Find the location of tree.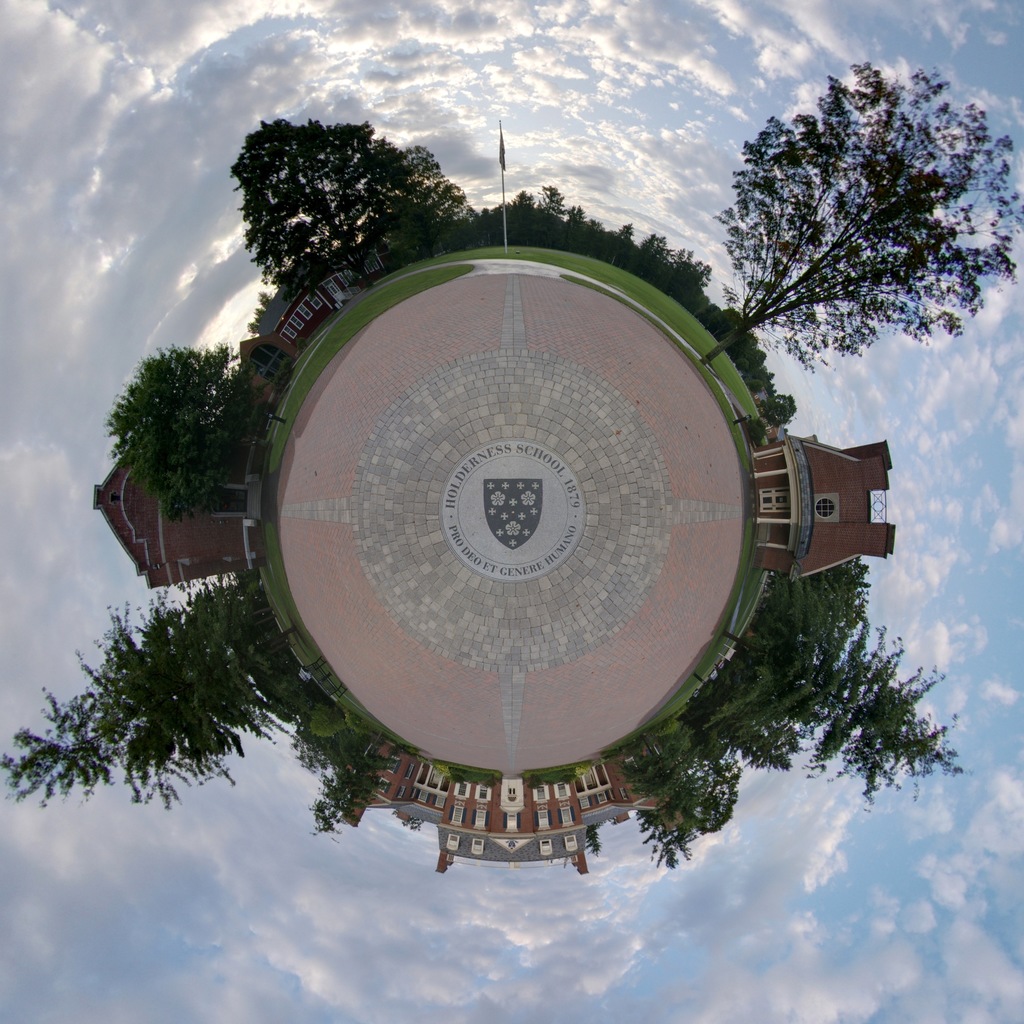
Location: [x1=225, y1=118, x2=441, y2=290].
